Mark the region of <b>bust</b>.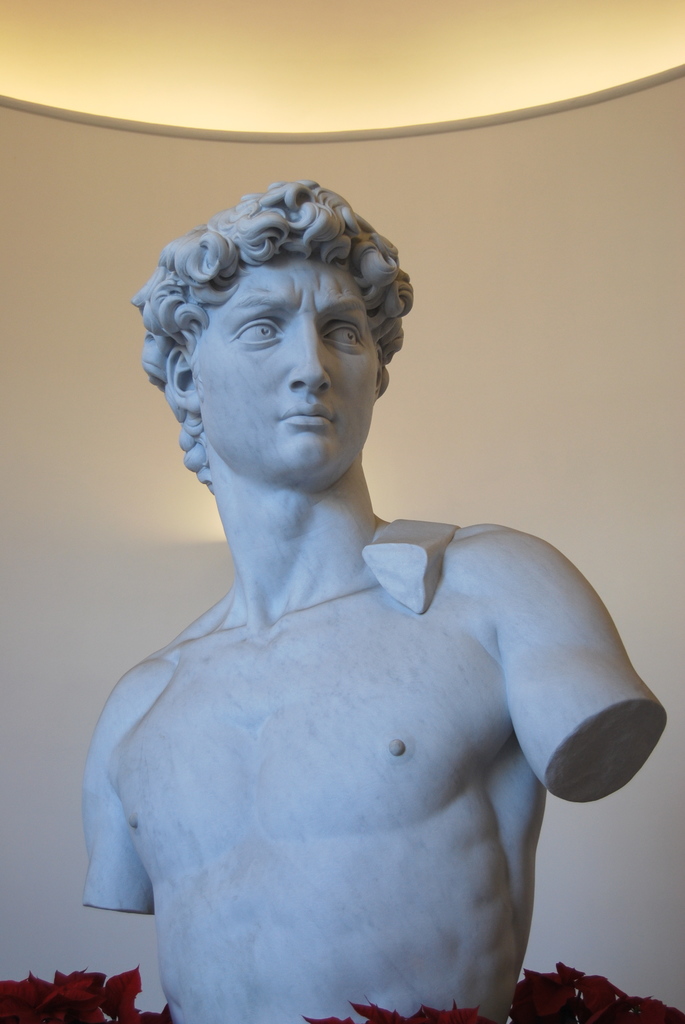
Region: BBox(85, 172, 660, 1023).
